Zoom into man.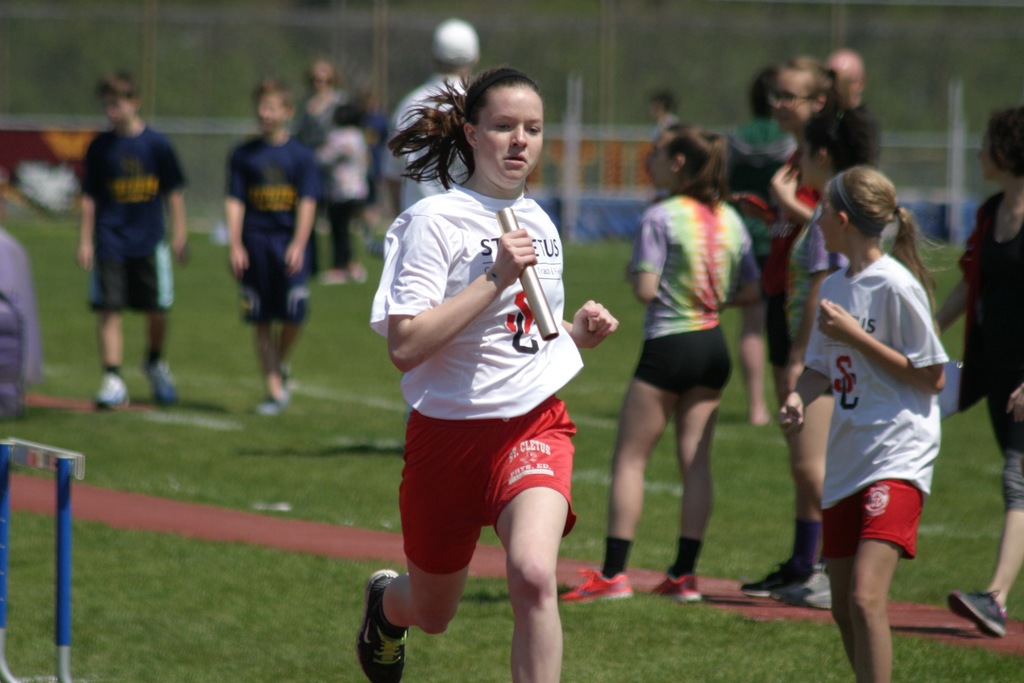
Zoom target: 387:13:483:213.
